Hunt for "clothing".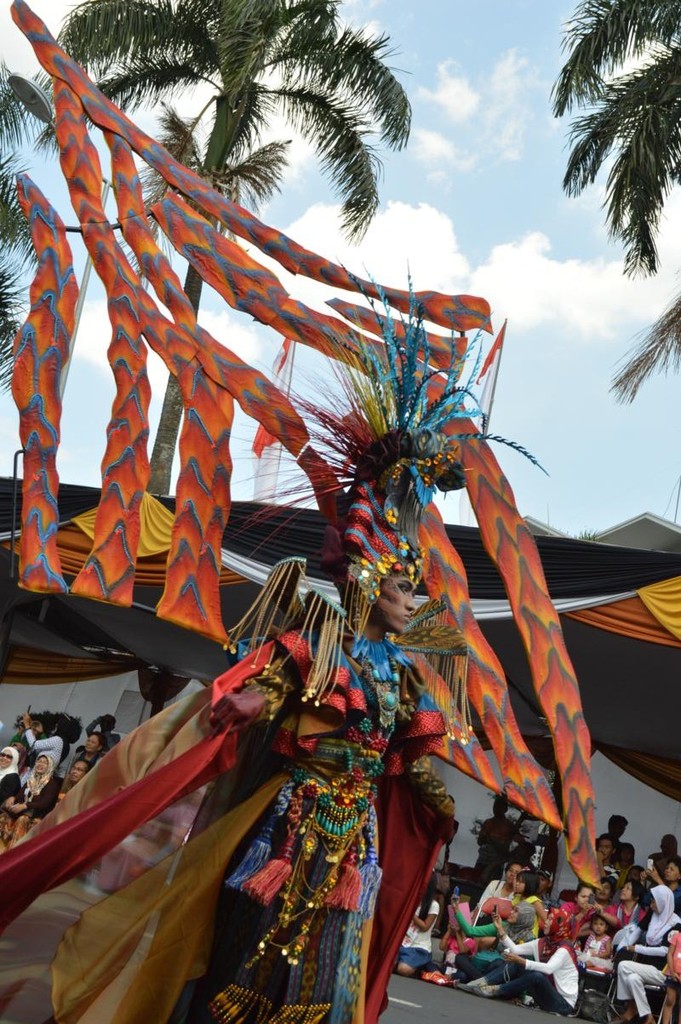
Hunted down at select_region(0, 607, 461, 1023).
